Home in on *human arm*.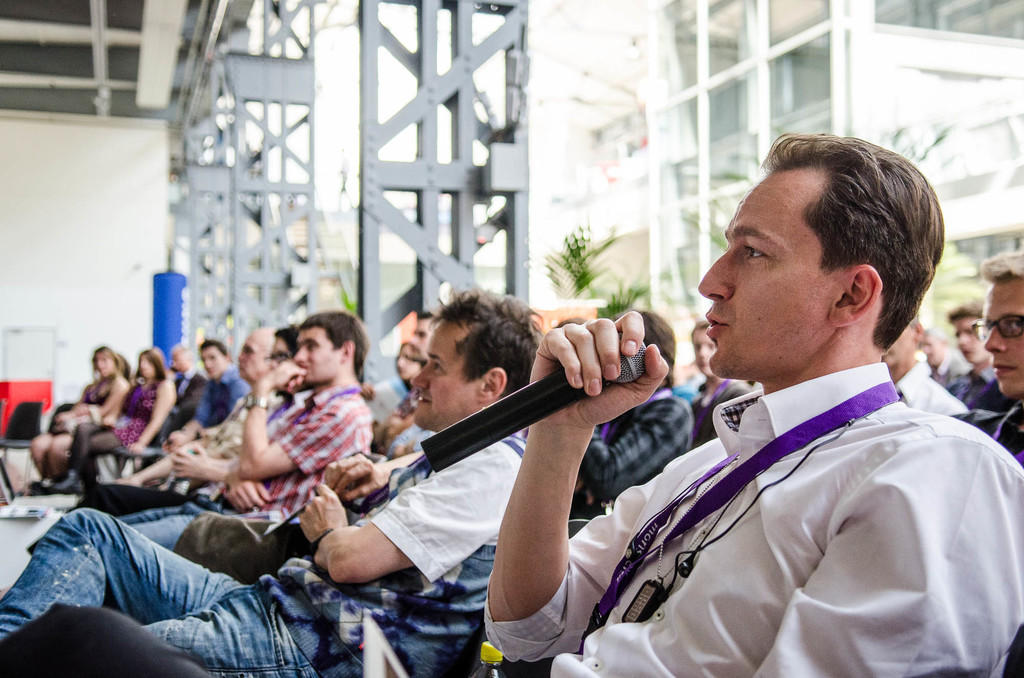
Homed in at x1=219 y1=464 x2=273 y2=512.
